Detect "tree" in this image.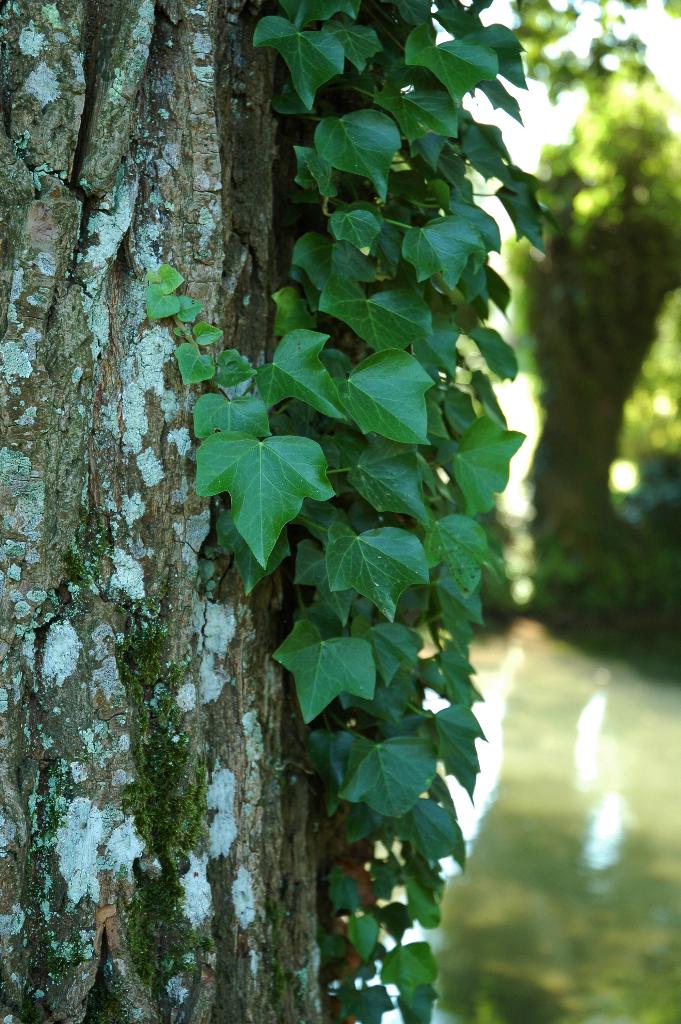
Detection: [x1=504, y1=63, x2=680, y2=567].
